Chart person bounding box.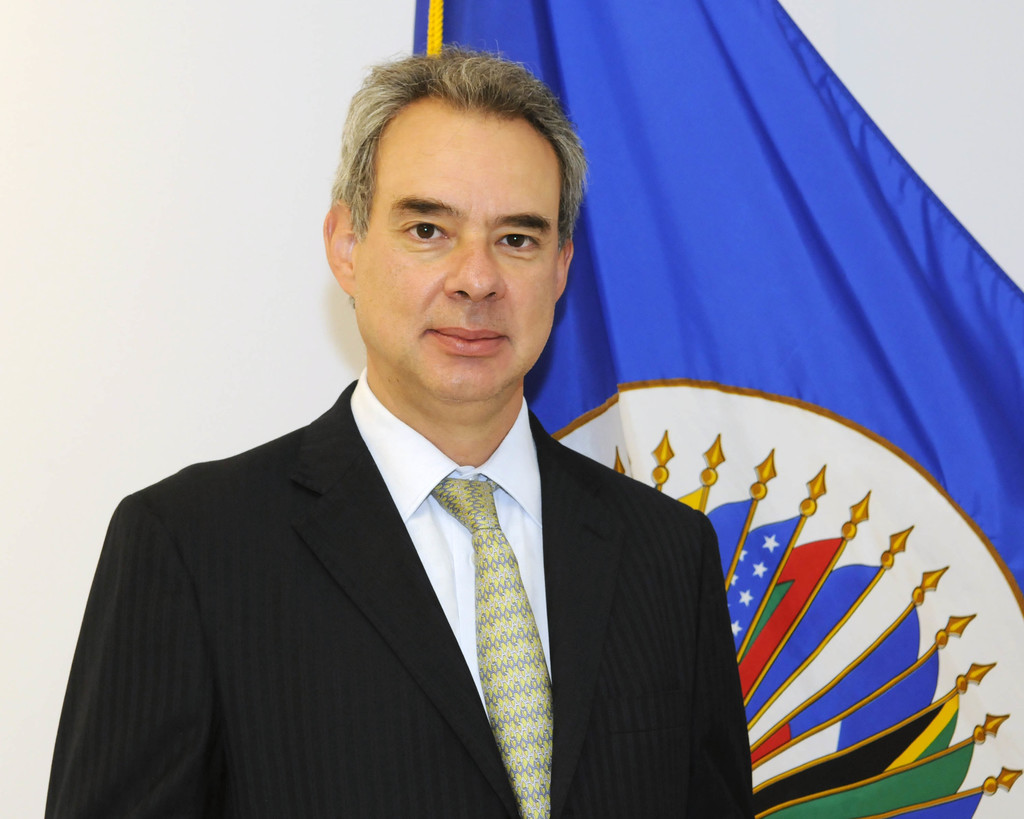
Charted: box(97, 77, 822, 818).
